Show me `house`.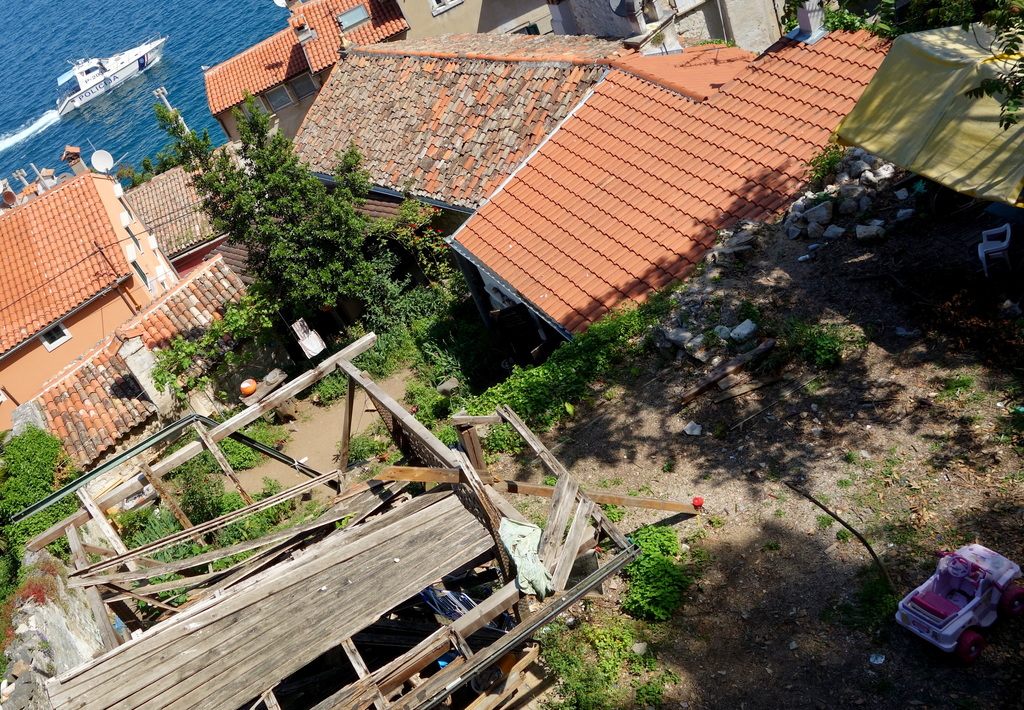
`house` is here: l=191, t=0, r=406, b=149.
